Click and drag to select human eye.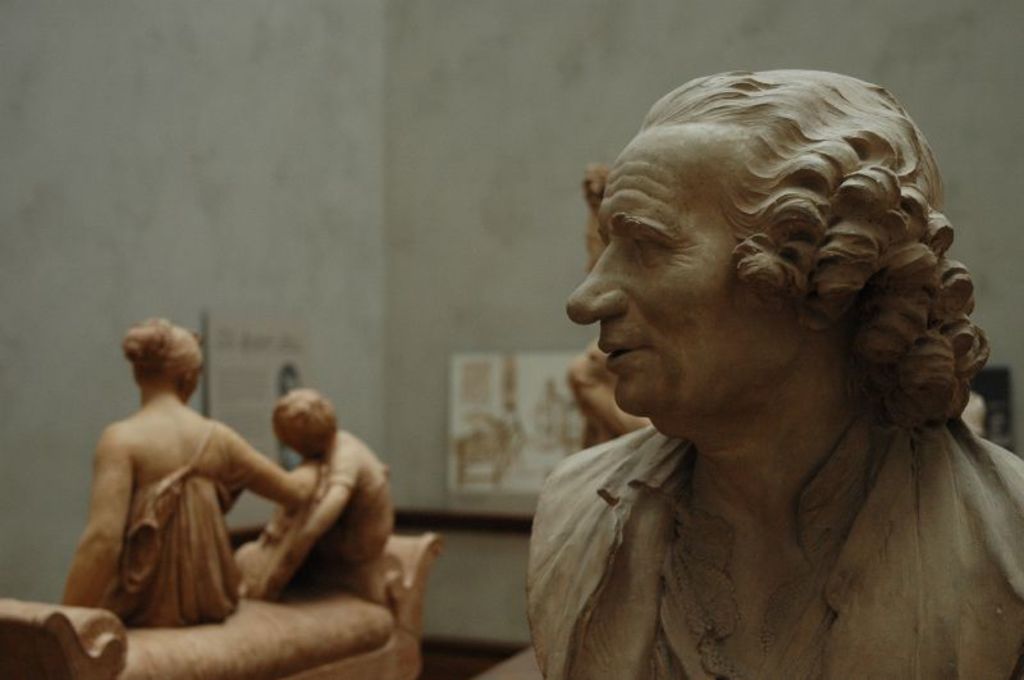
Selection: box=[626, 236, 676, 261].
